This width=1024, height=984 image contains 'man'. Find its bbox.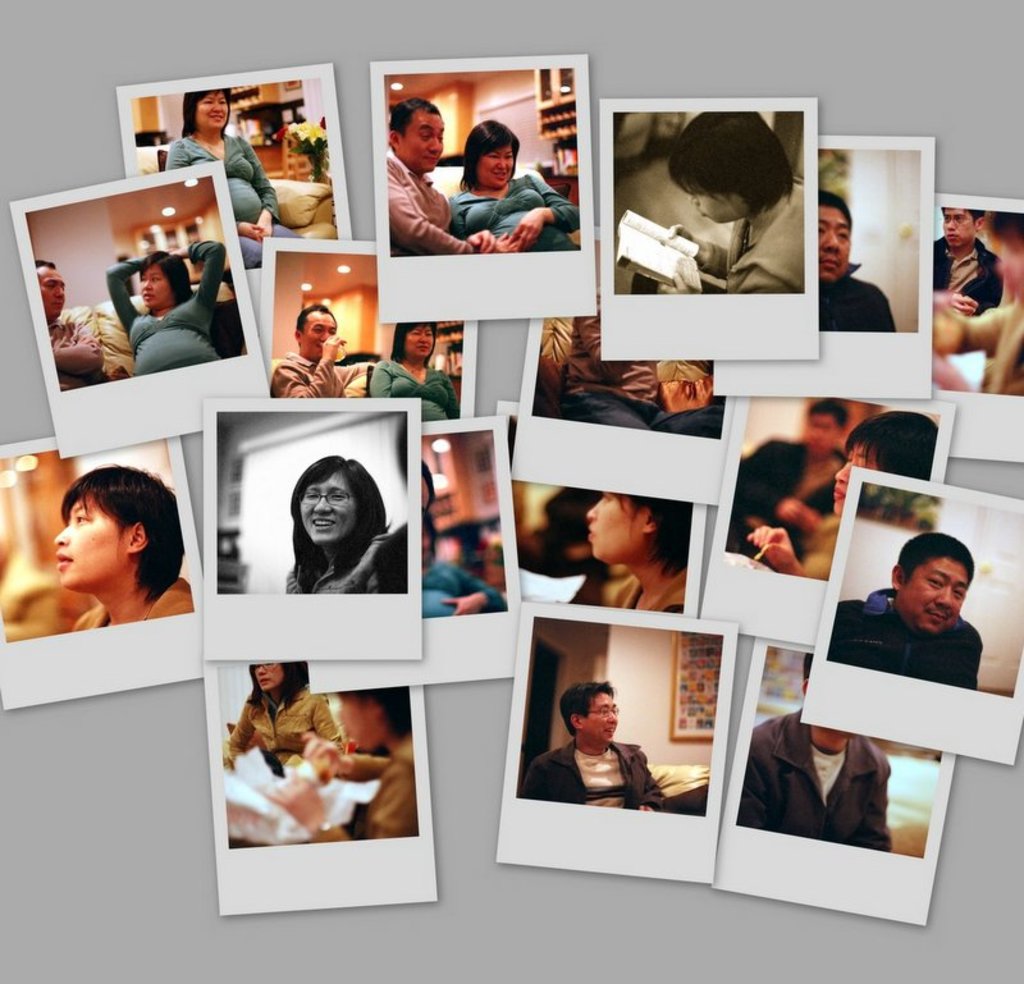
[left=266, top=303, right=342, bottom=407].
